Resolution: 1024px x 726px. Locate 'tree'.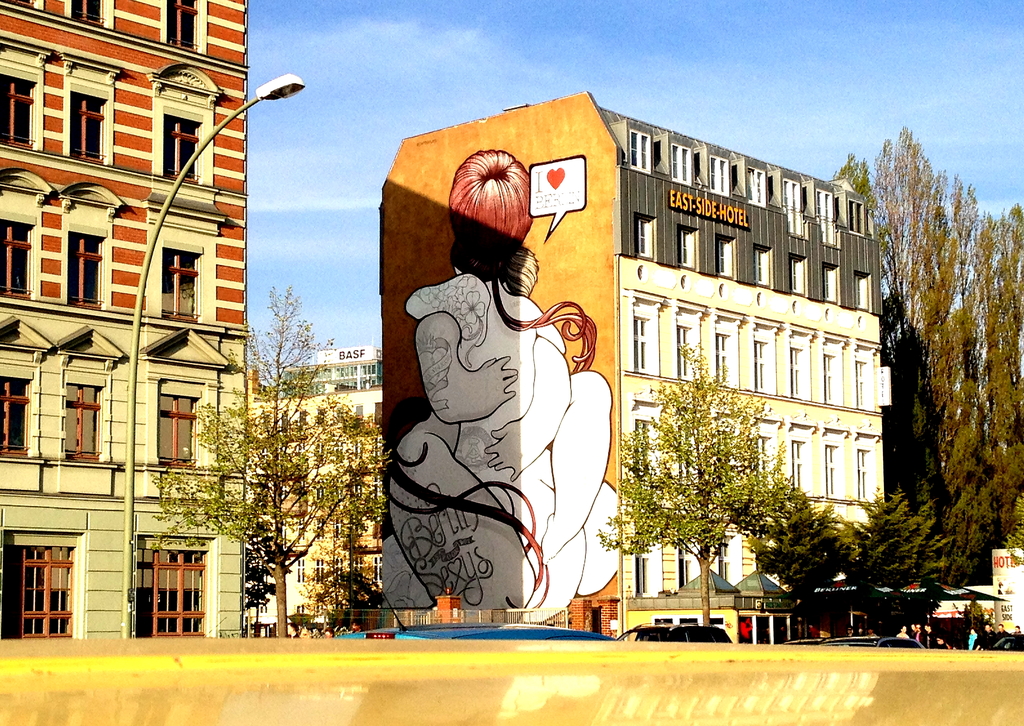
{"x1": 603, "y1": 355, "x2": 840, "y2": 619}.
